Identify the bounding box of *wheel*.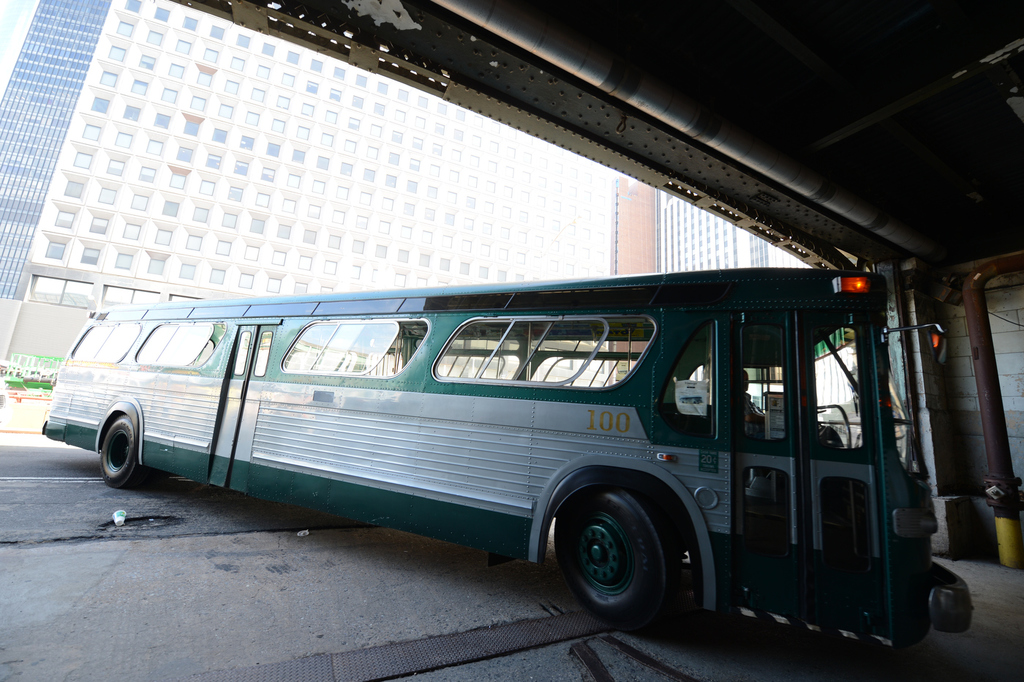
select_region(554, 489, 677, 630).
